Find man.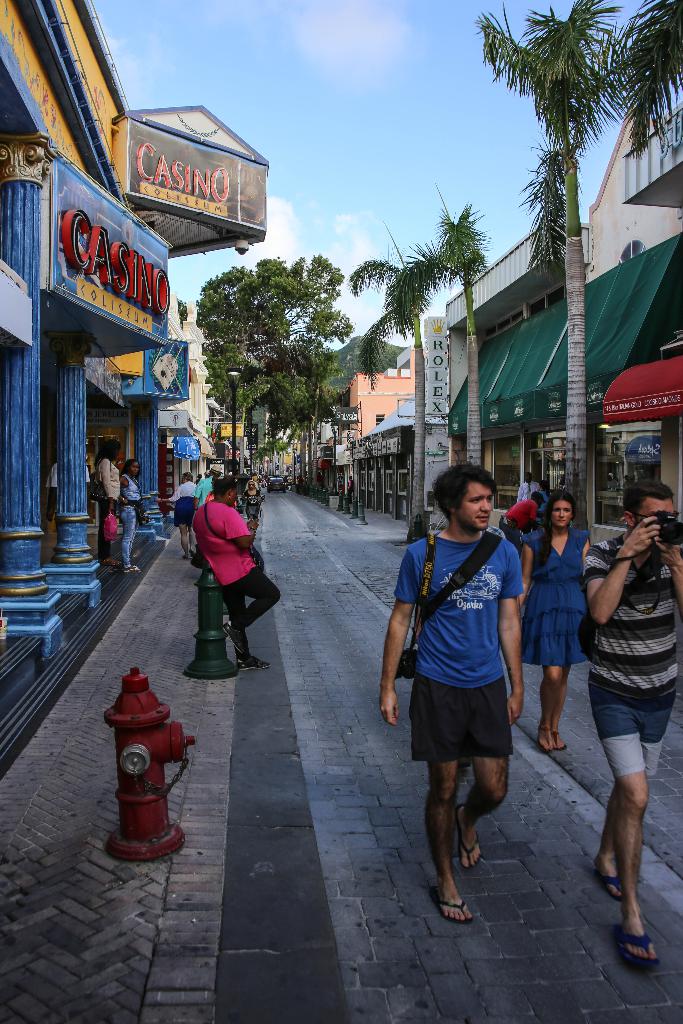
l=348, t=475, r=354, b=504.
